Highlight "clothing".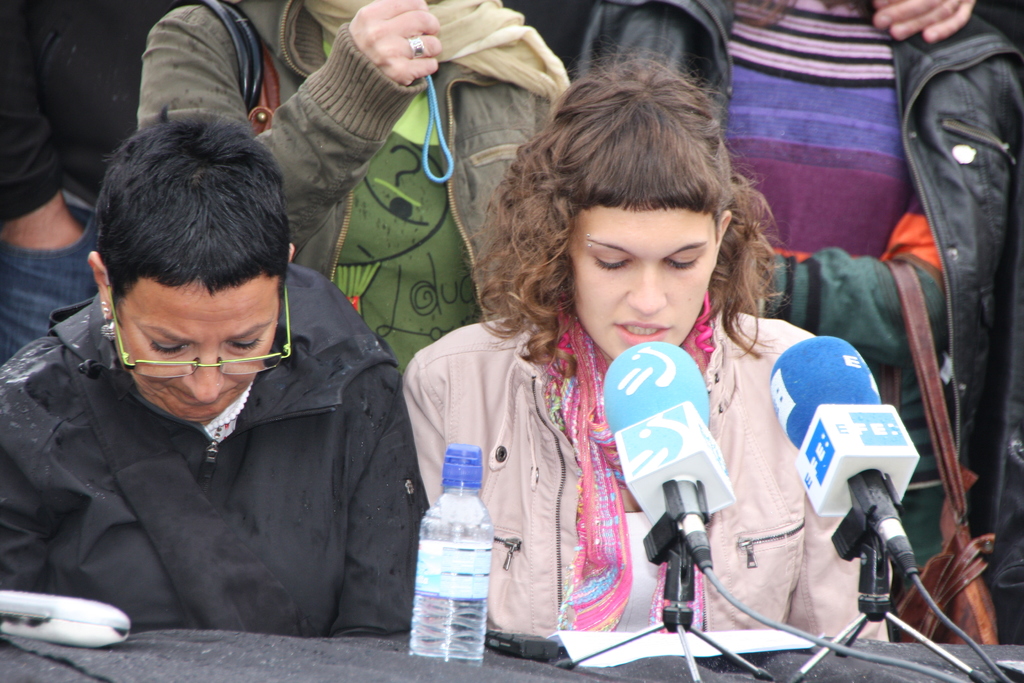
Highlighted region: [x1=131, y1=0, x2=575, y2=365].
